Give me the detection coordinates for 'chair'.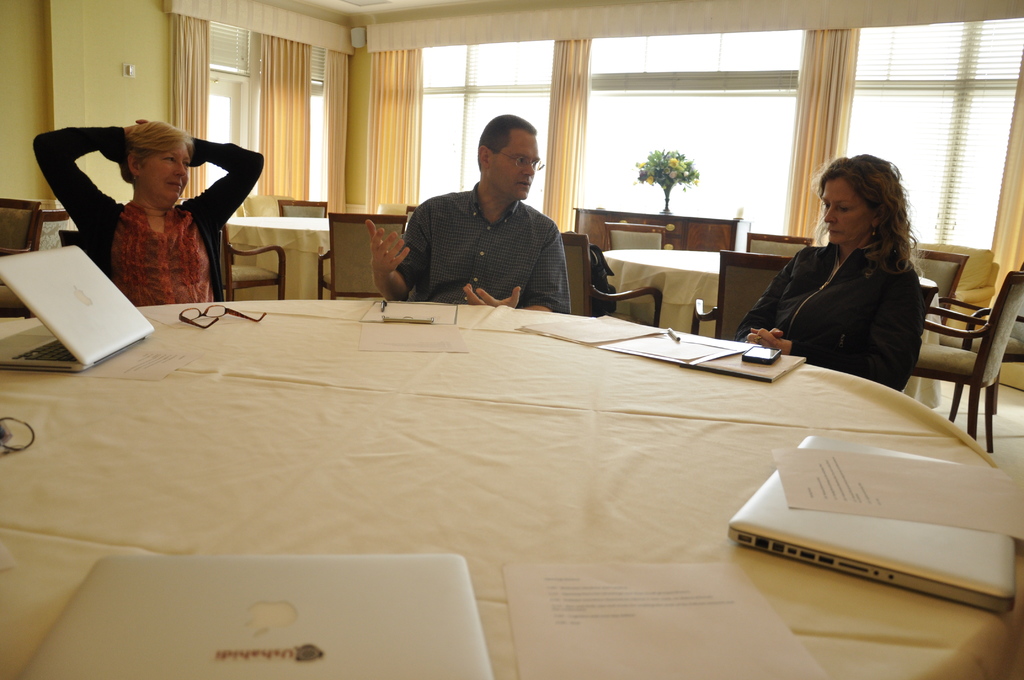
pyautogui.locateOnScreen(748, 232, 810, 265).
